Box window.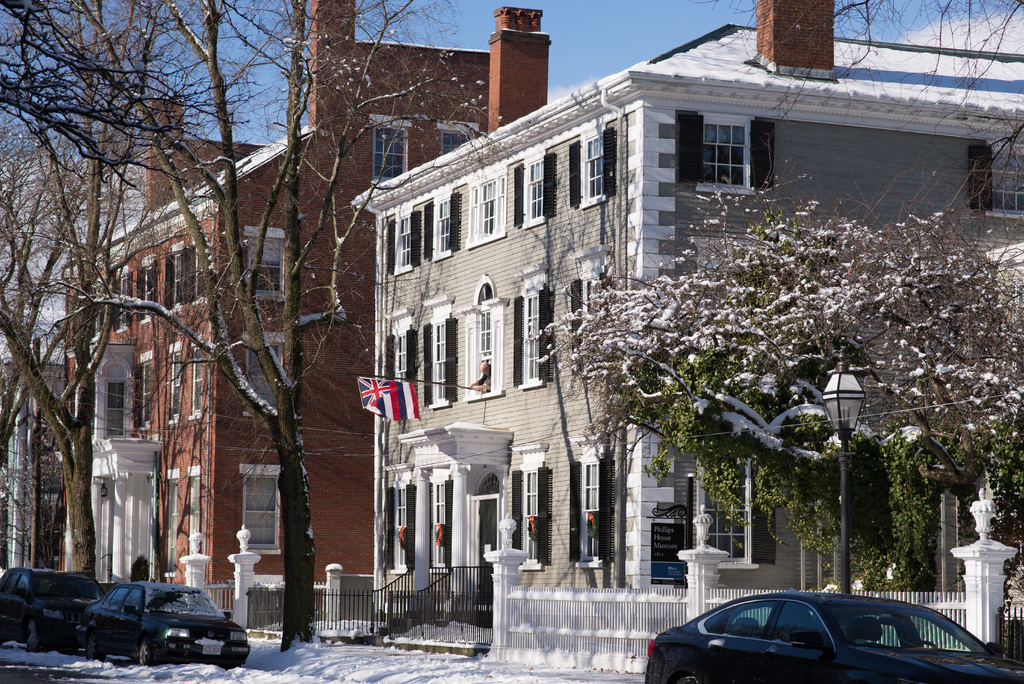
(382, 327, 417, 392).
